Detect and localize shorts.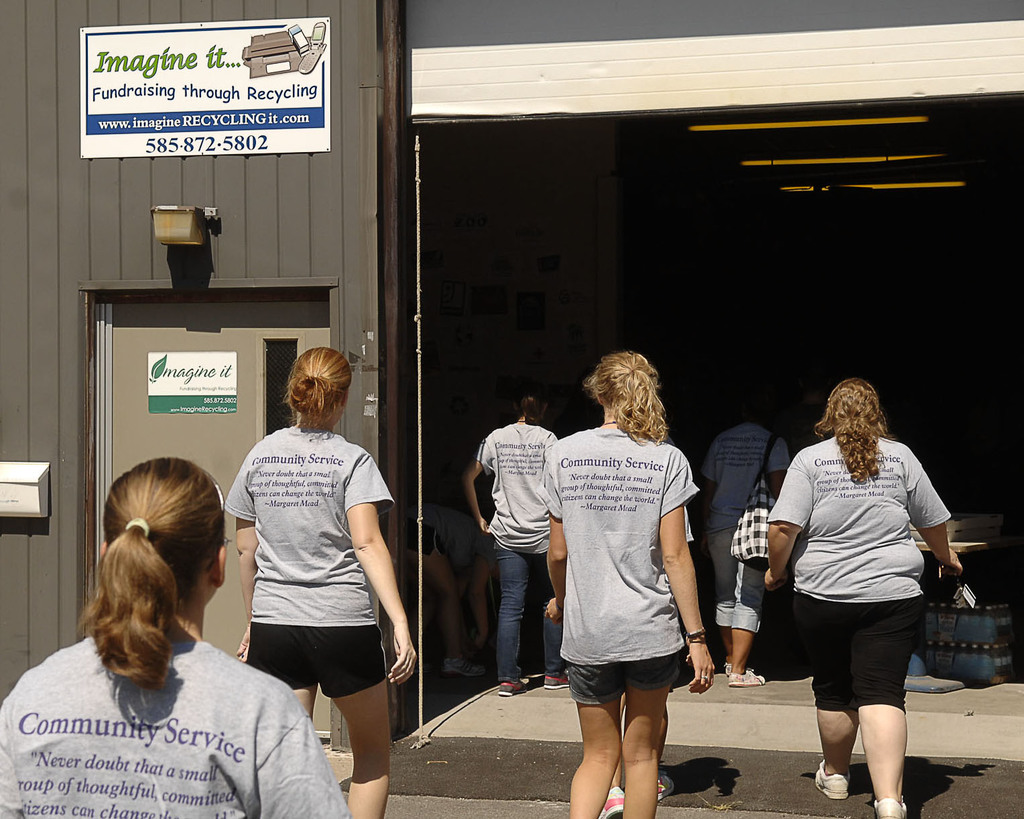
Localized at <bbox>245, 622, 387, 700</bbox>.
